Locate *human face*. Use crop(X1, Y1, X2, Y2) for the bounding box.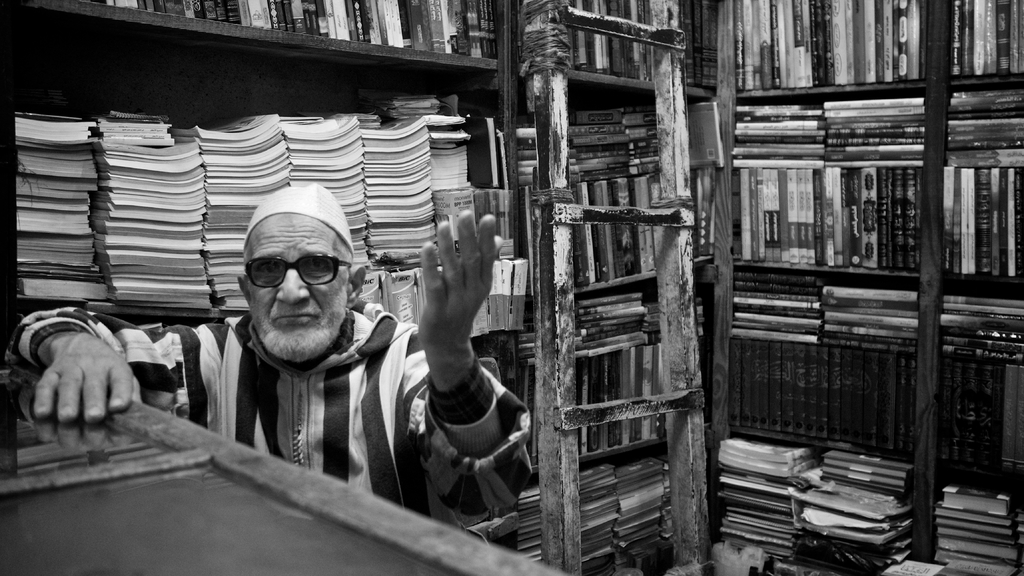
crop(245, 213, 351, 362).
